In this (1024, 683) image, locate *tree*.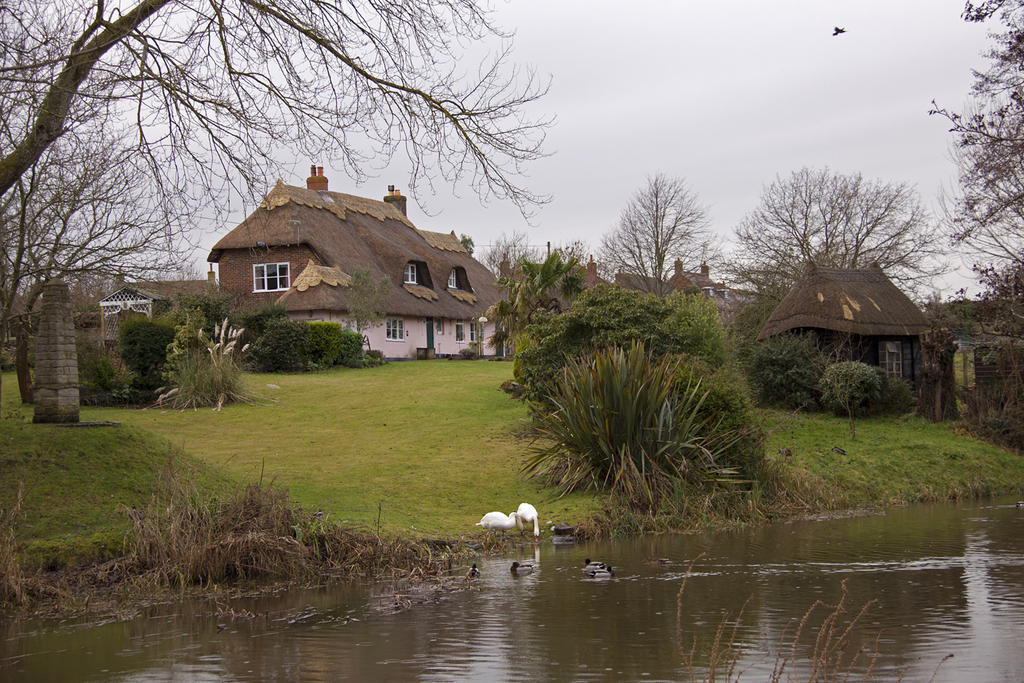
Bounding box: select_region(919, 0, 1023, 311).
